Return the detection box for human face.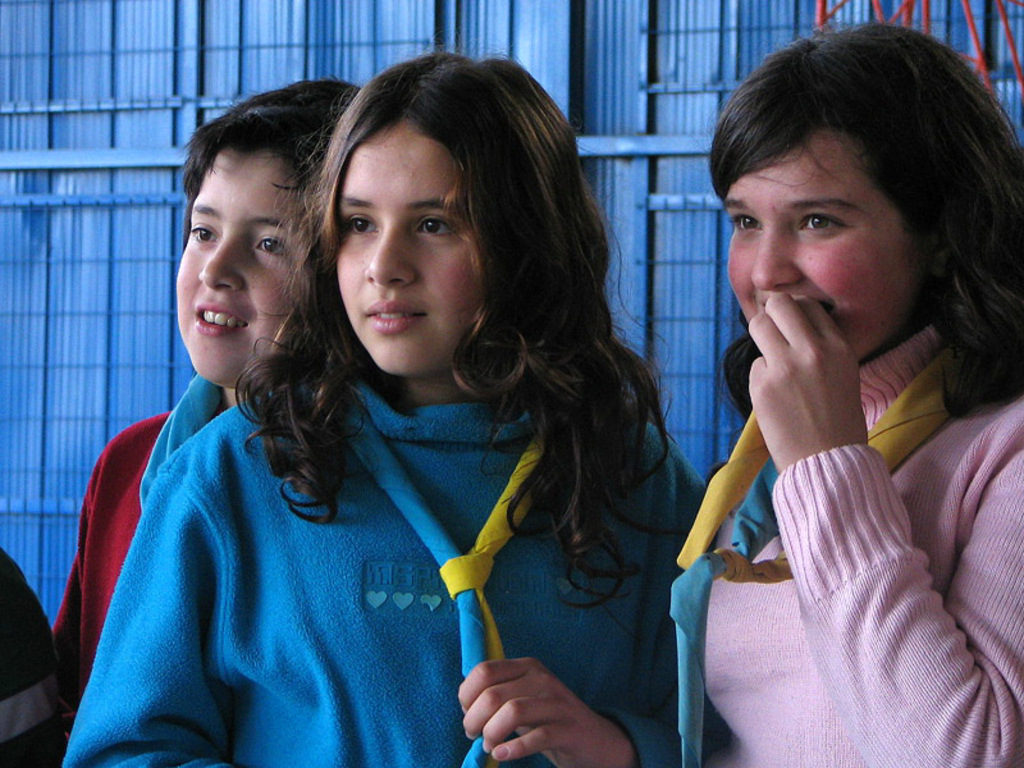
bbox=[339, 133, 483, 375].
